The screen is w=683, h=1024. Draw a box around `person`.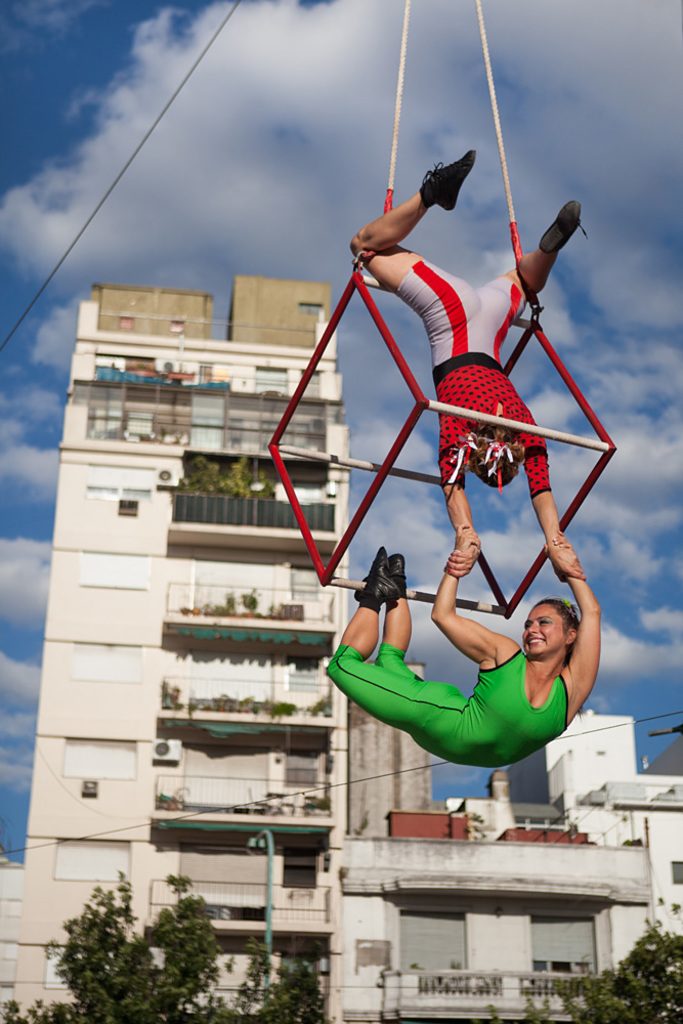
[345, 153, 590, 581].
